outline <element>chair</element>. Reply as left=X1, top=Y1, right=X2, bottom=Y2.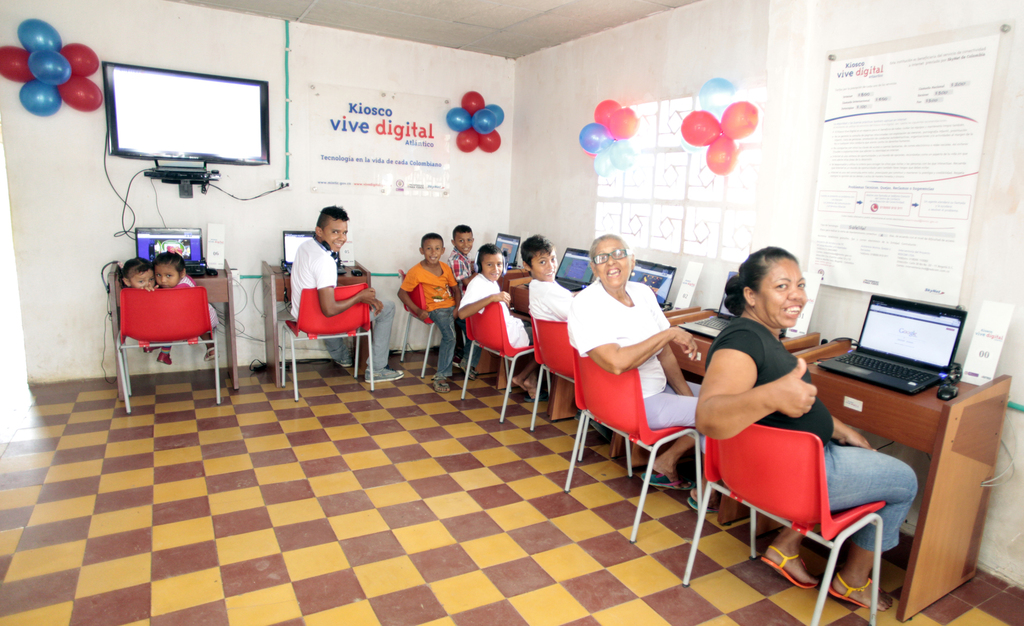
left=456, top=295, right=551, bottom=424.
